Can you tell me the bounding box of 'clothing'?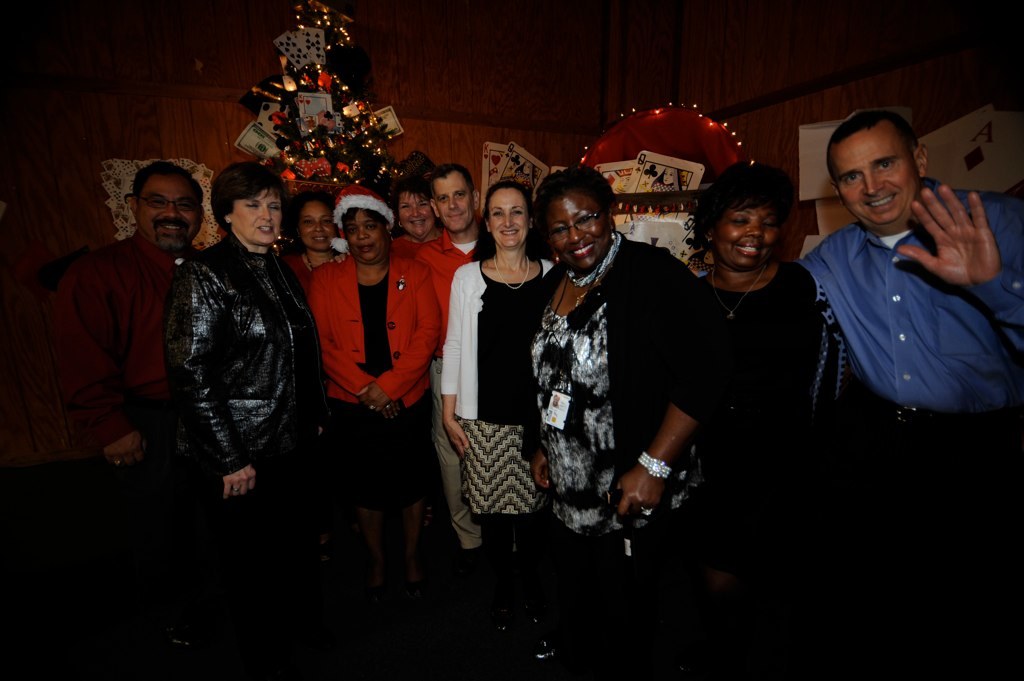
696,252,858,500.
